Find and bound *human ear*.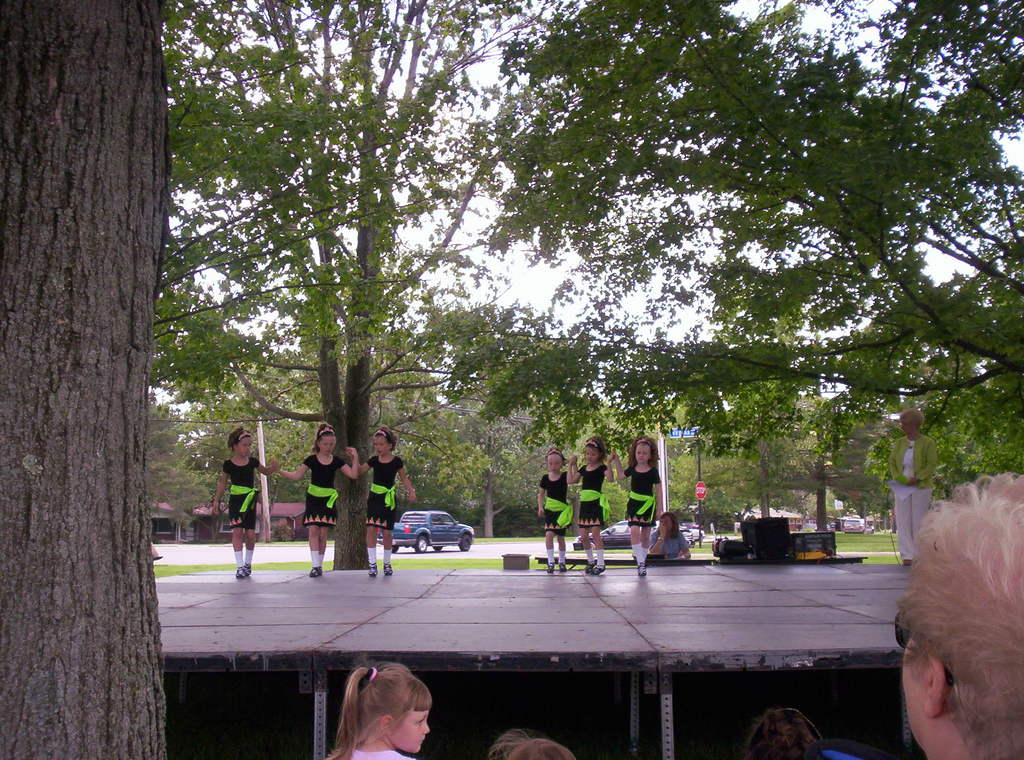
Bound: 387/443/391/450.
